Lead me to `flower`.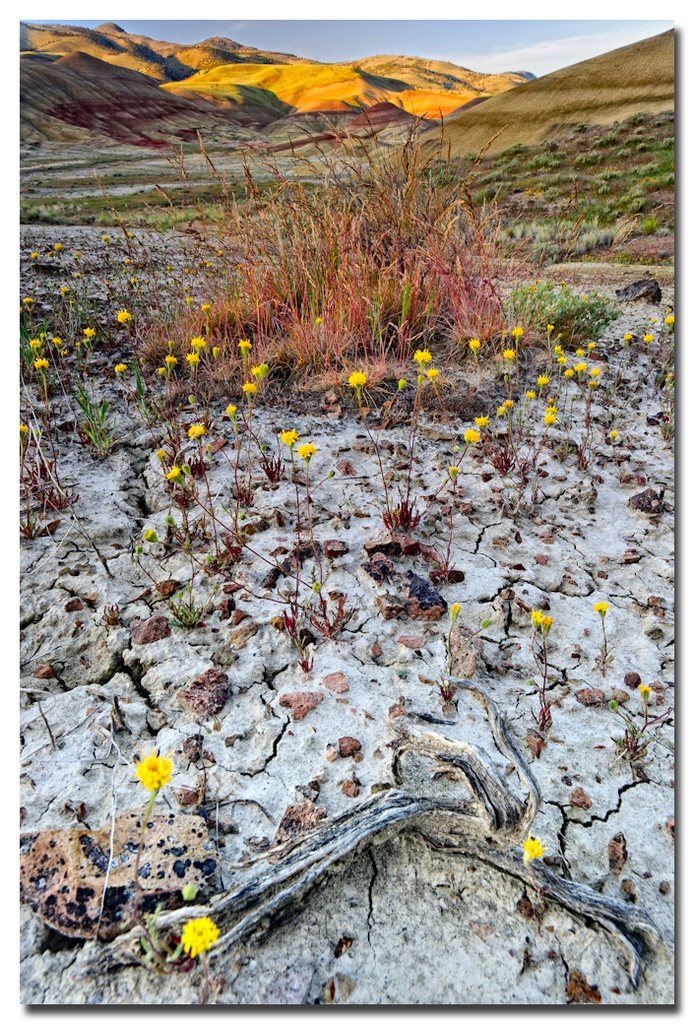
Lead to {"left": 464, "top": 427, "right": 479, "bottom": 447}.
